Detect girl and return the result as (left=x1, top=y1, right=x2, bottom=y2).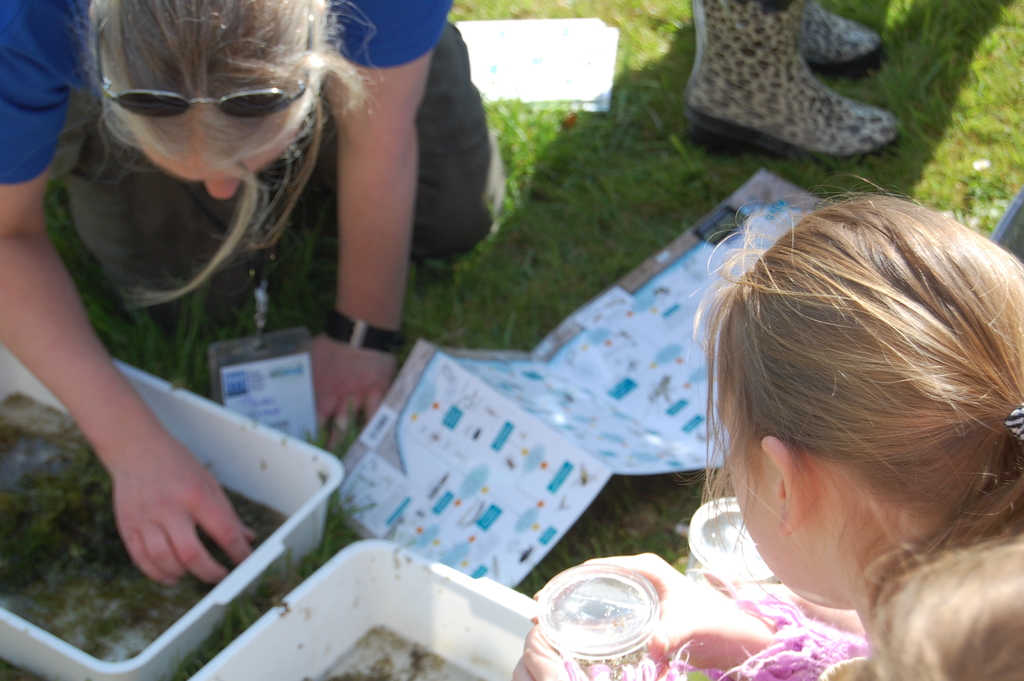
(left=696, top=174, right=1023, bottom=680).
